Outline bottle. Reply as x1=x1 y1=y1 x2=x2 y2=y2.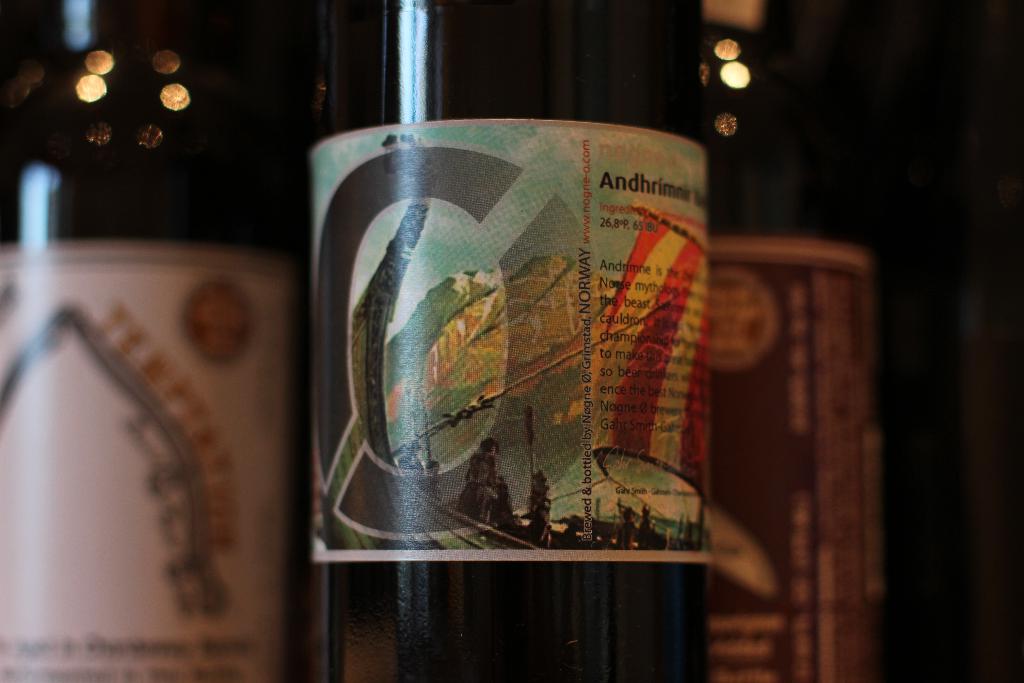
x1=624 y1=0 x2=913 y2=682.
